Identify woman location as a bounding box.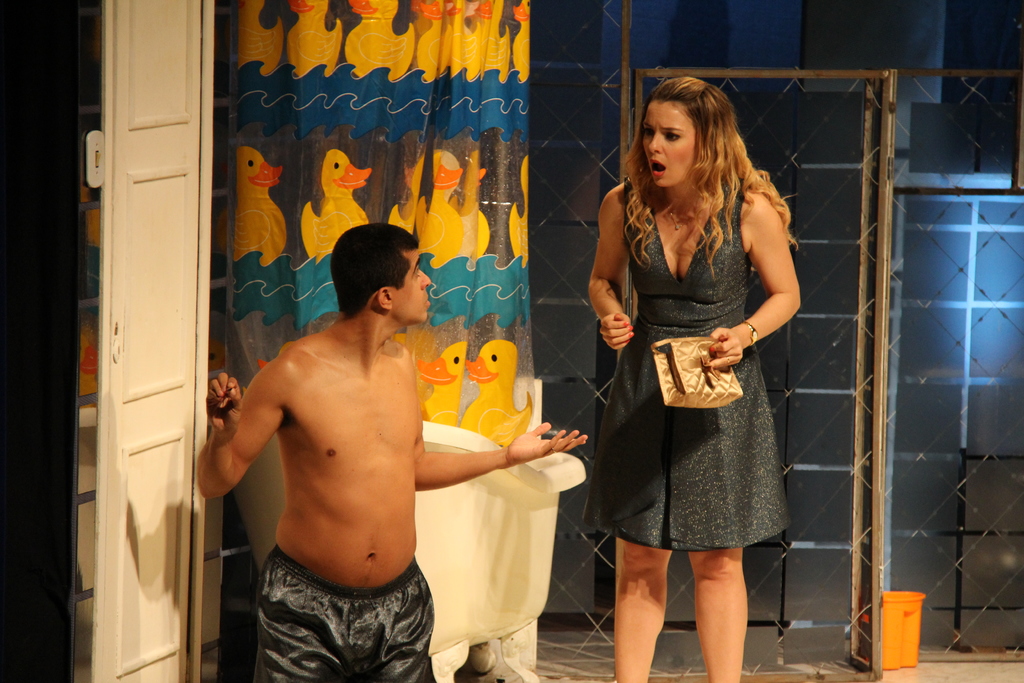
<bbox>588, 76, 800, 682</bbox>.
